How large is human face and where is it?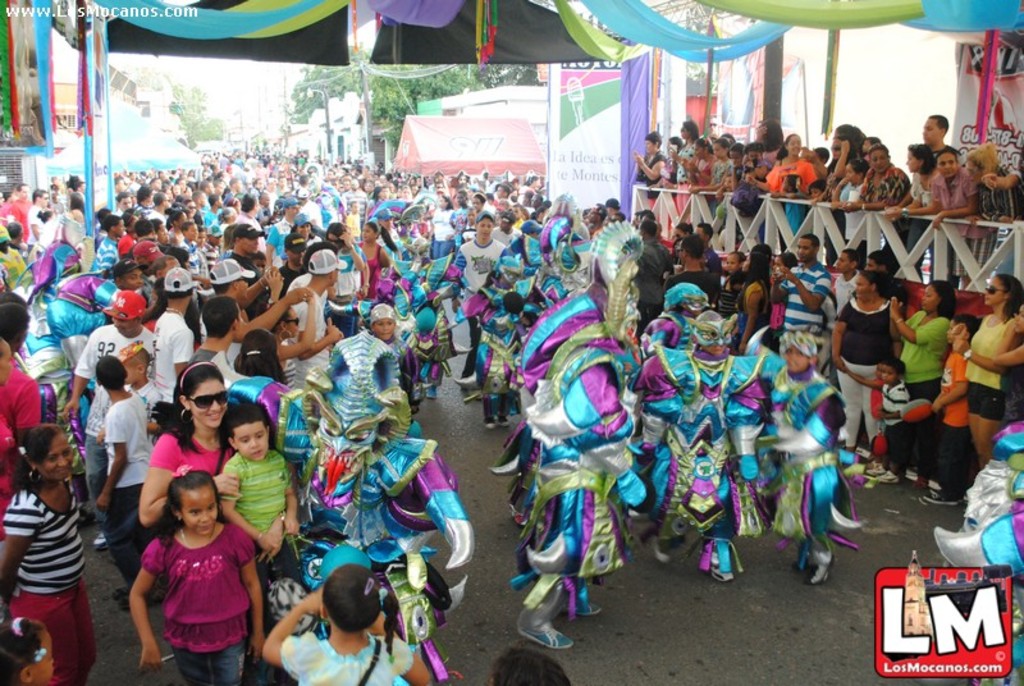
Bounding box: rect(232, 422, 265, 462).
